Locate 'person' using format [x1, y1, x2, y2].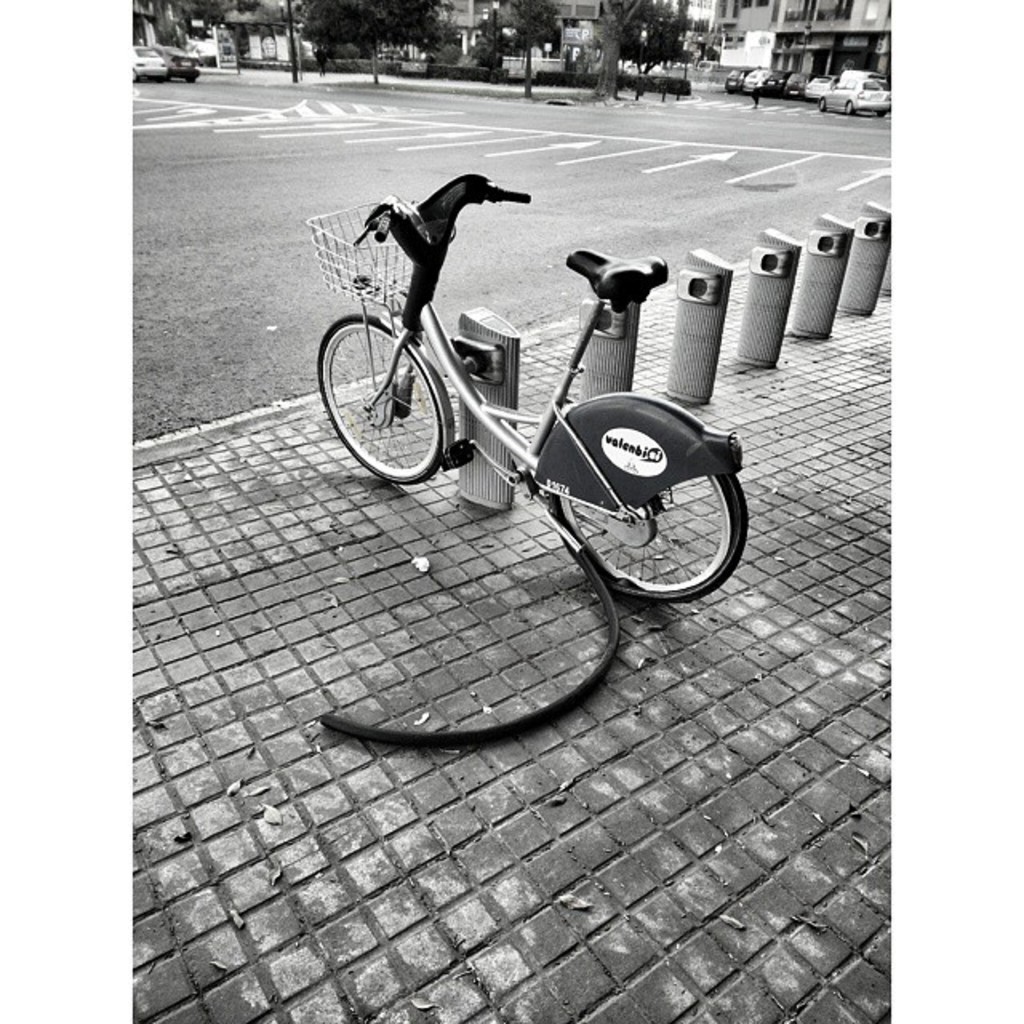
[747, 66, 760, 107].
